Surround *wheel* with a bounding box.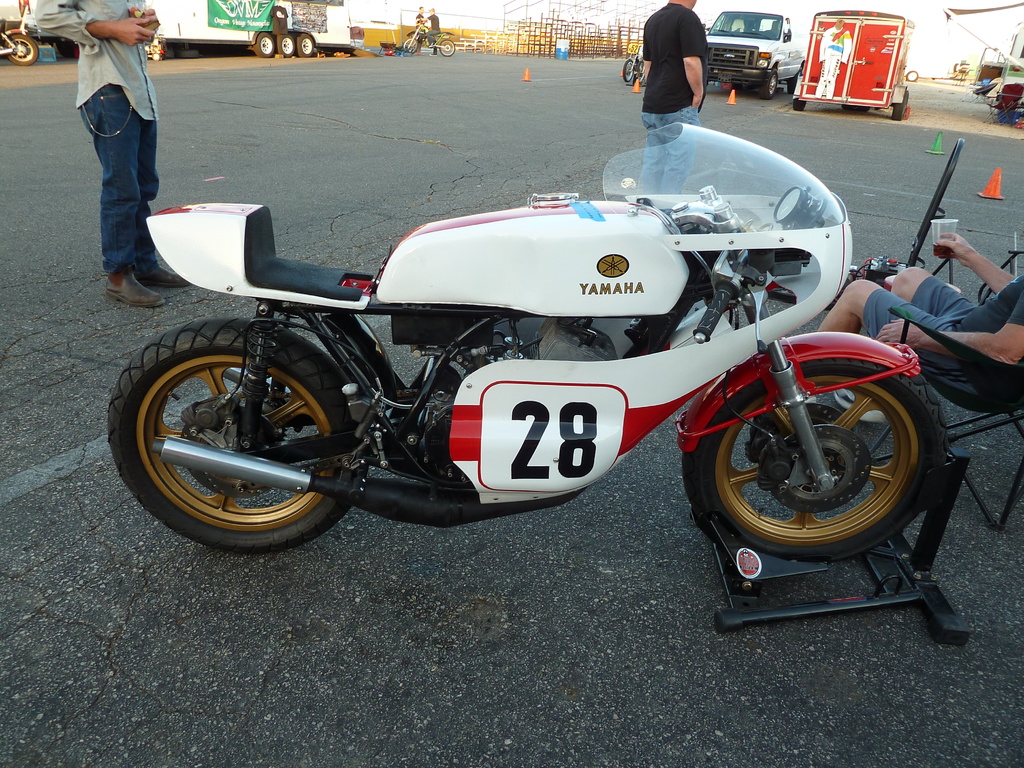
763:69:773:98.
